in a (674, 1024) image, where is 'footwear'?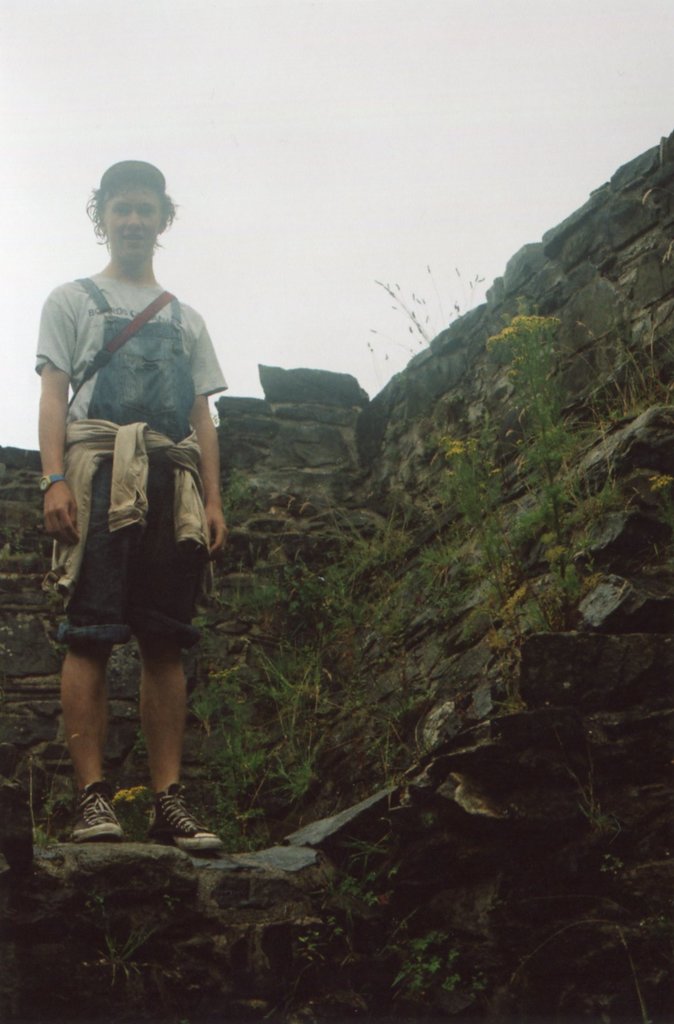
pyautogui.locateOnScreen(148, 784, 232, 851).
